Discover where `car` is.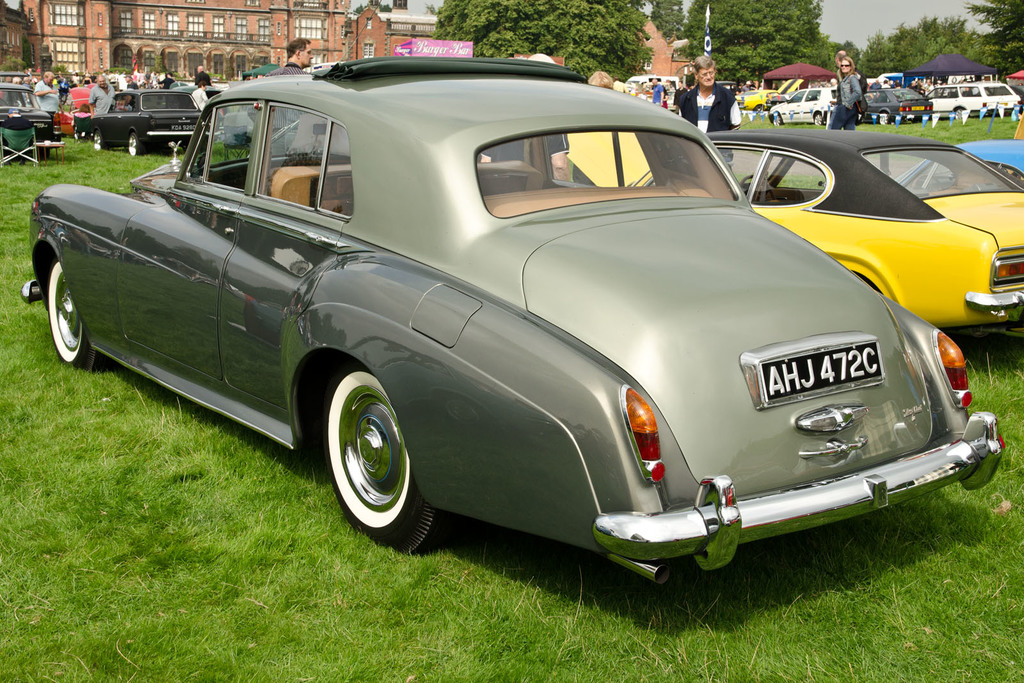
Discovered at 77,87,208,157.
